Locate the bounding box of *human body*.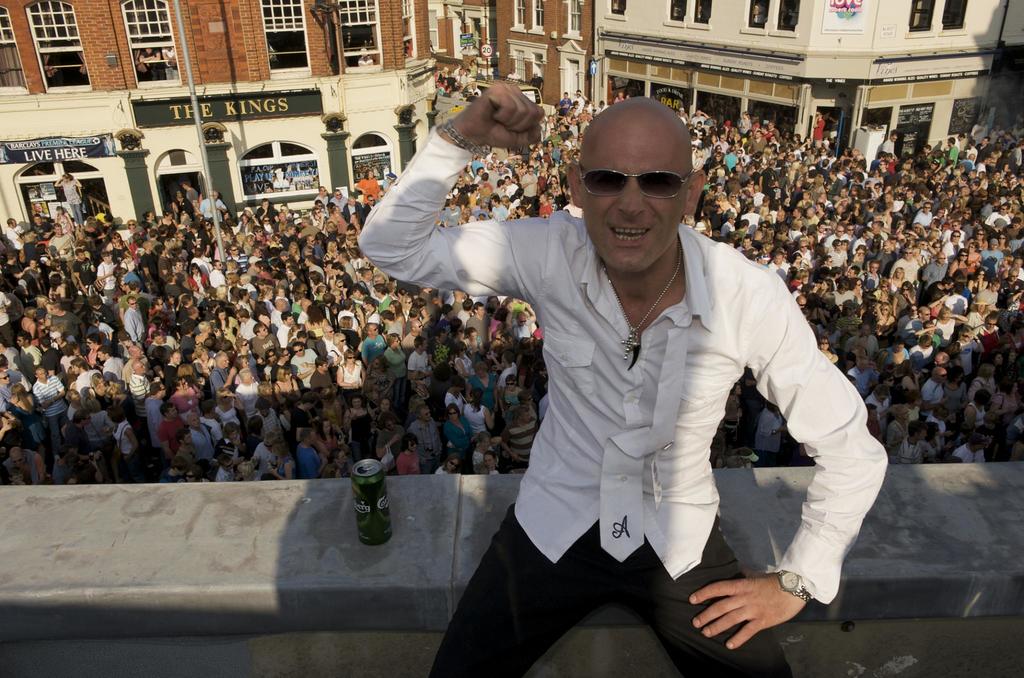
Bounding box: {"left": 102, "top": 353, "right": 124, "bottom": 380}.
